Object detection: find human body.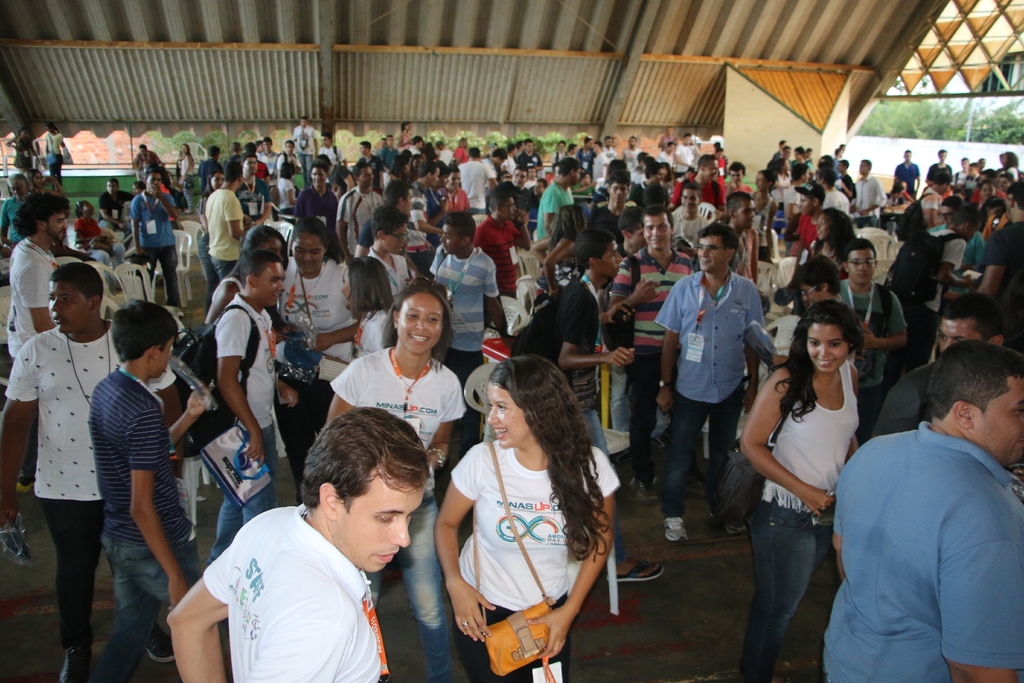
[17, 136, 28, 179].
